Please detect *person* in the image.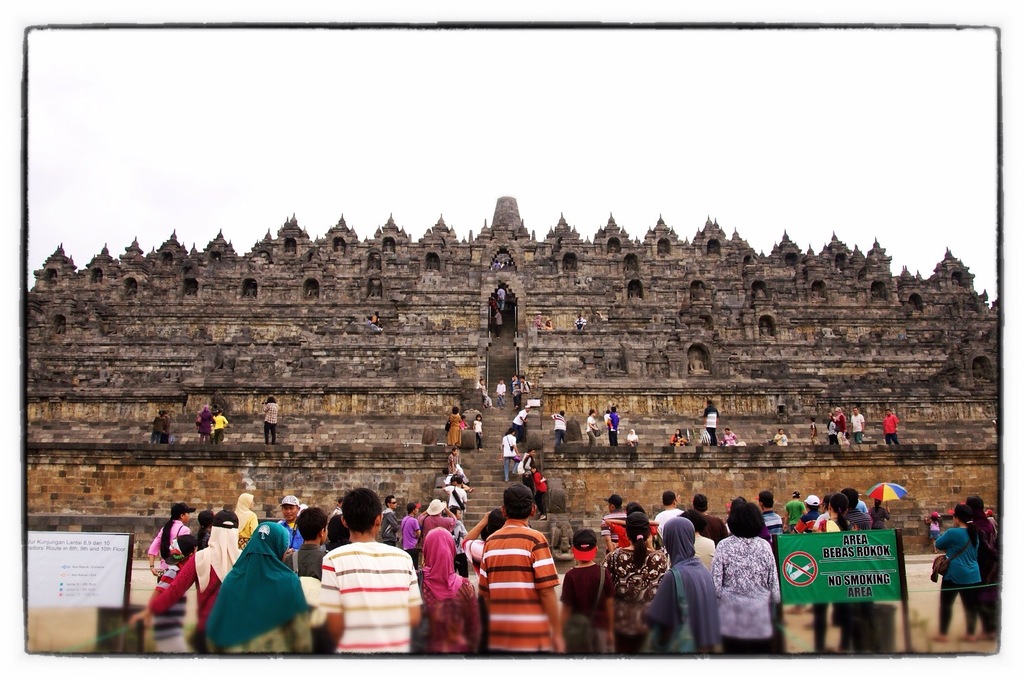
x1=369 y1=307 x2=386 y2=330.
